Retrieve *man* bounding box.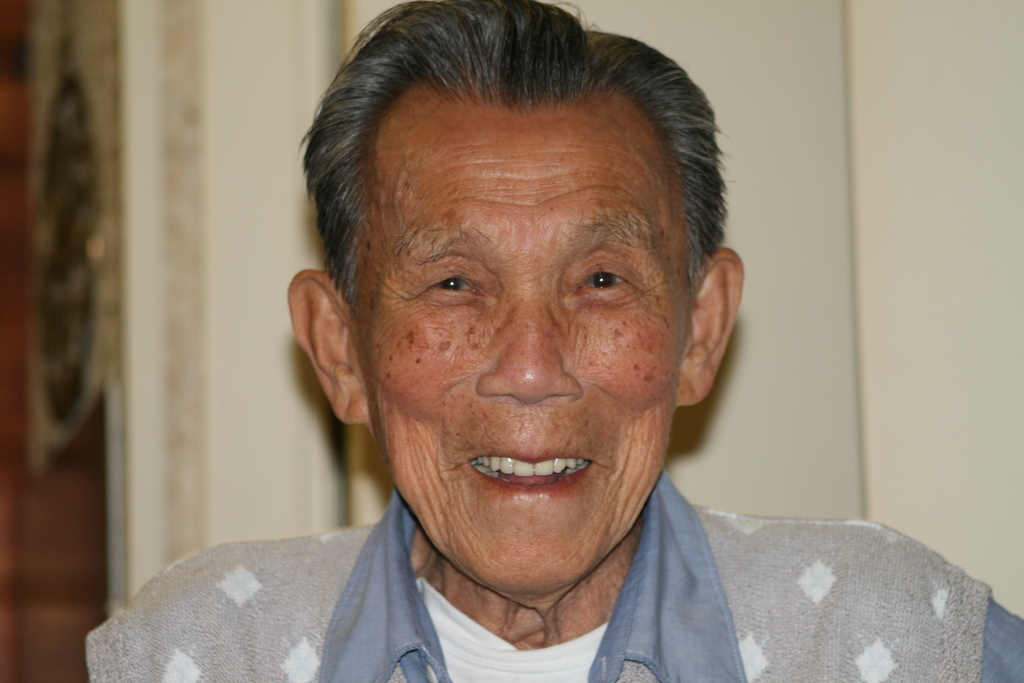
Bounding box: rect(127, 29, 881, 682).
